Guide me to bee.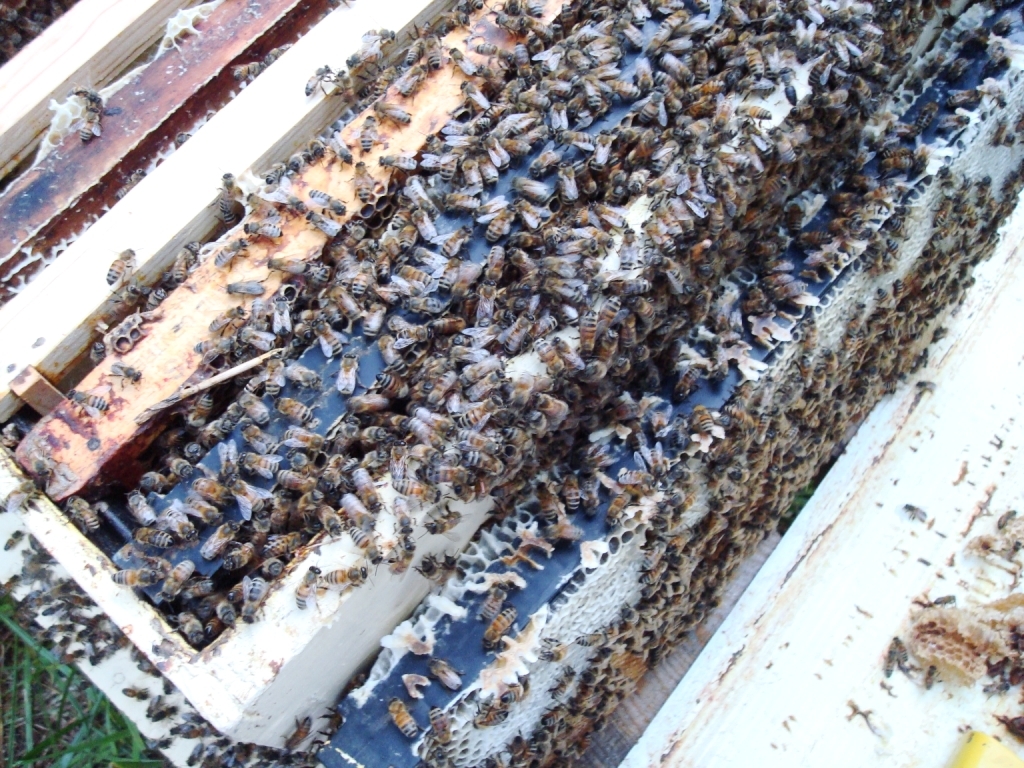
Guidance: (672, 367, 700, 405).
